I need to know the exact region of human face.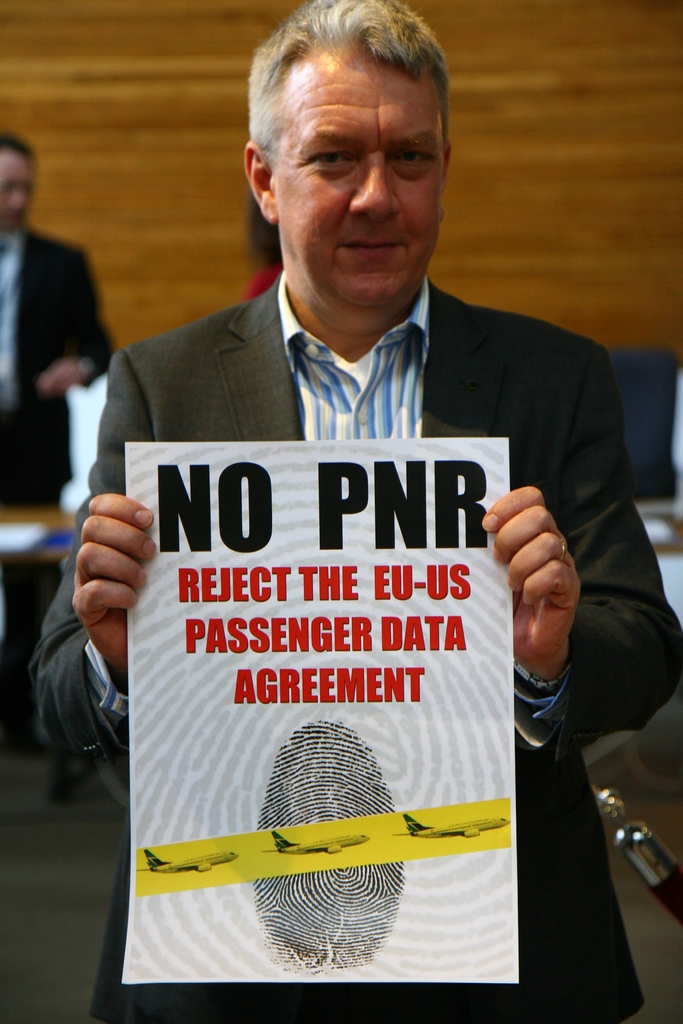
Region: 277,53,443,305.
